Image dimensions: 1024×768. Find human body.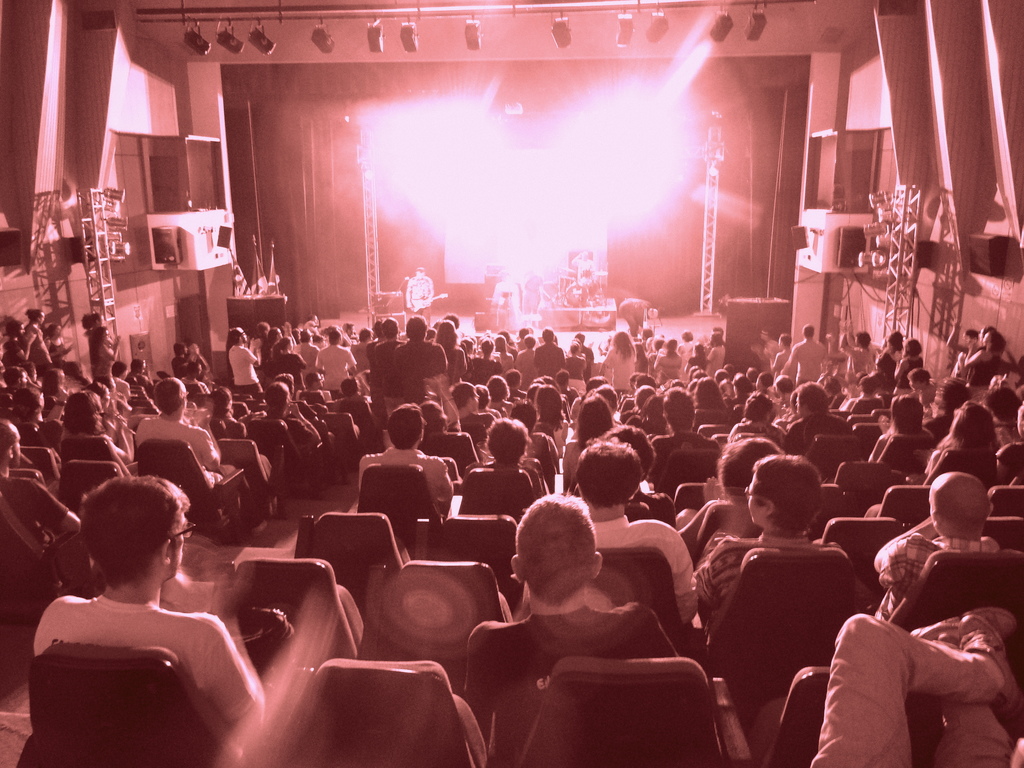
(left=263, top=382, right=320, bottom=444).
